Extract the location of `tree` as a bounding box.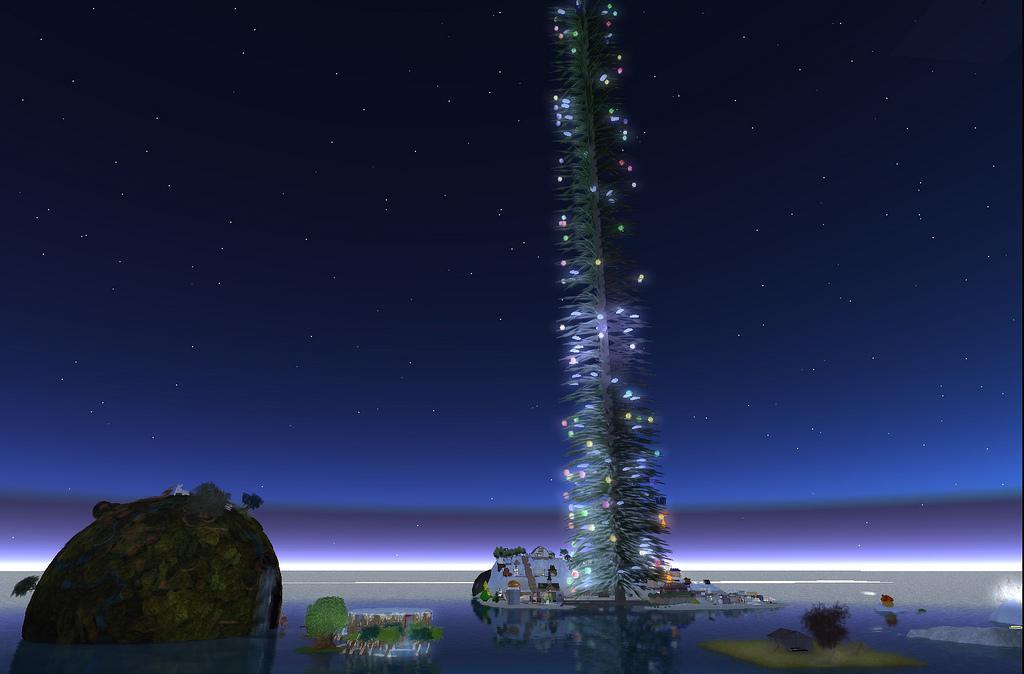
x1=496, y1=544, x2=526, y2=555.
